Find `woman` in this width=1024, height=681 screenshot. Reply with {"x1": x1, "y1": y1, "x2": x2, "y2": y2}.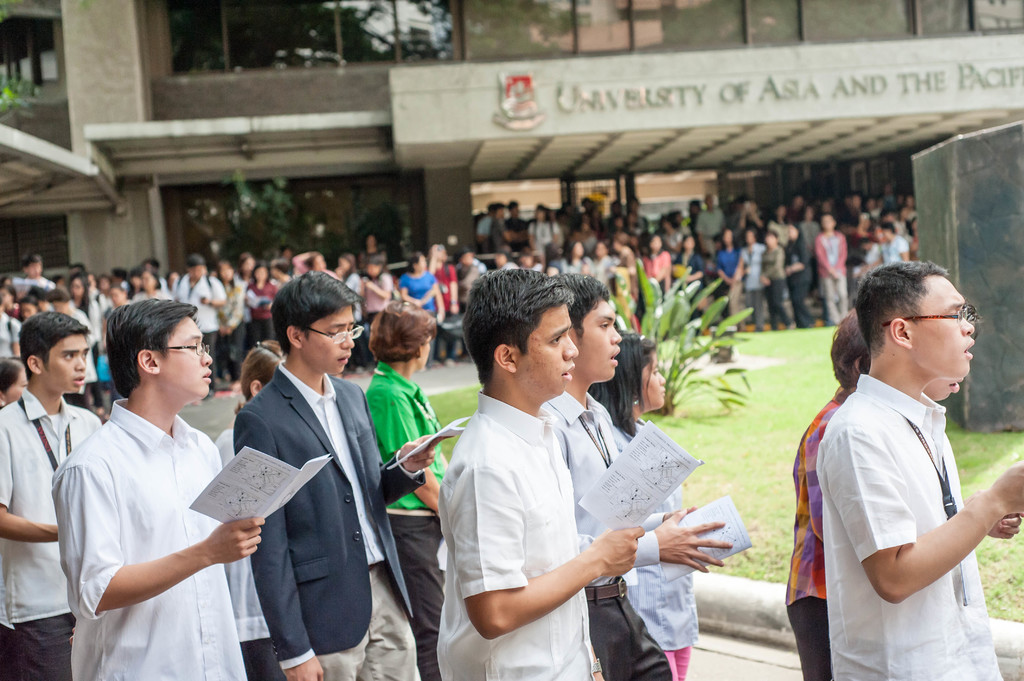
{"x1": 428, "y1": 242, "x2": 464, "y2": 370}.
